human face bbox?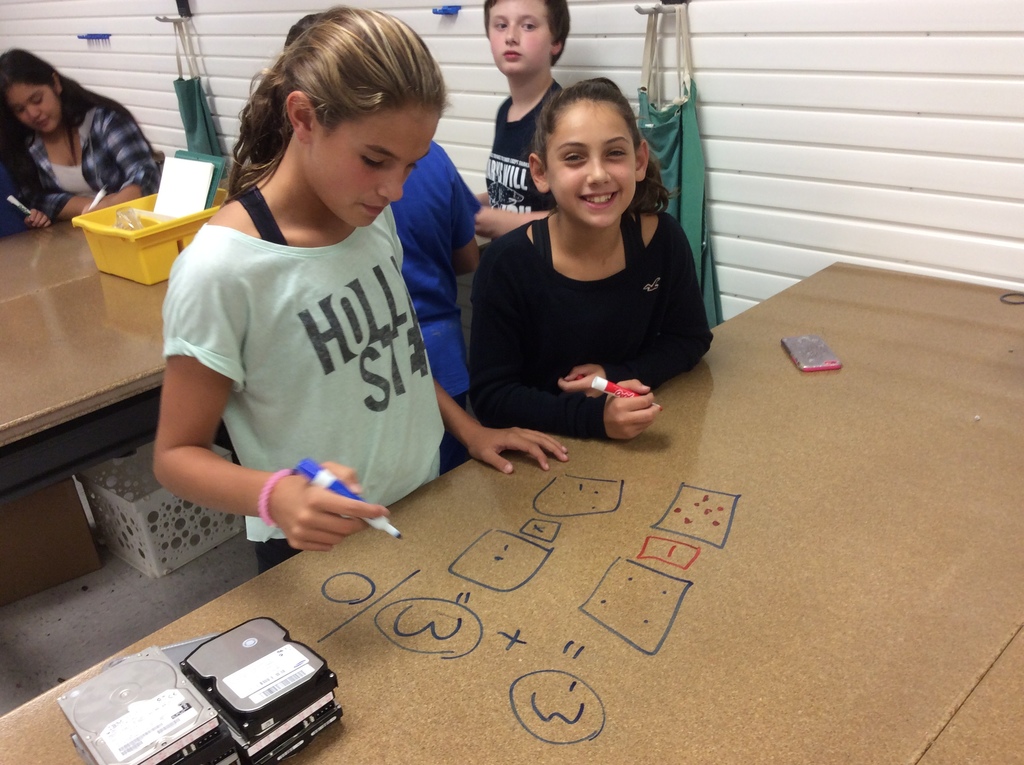
Rect(488, 0, 554, 76)
